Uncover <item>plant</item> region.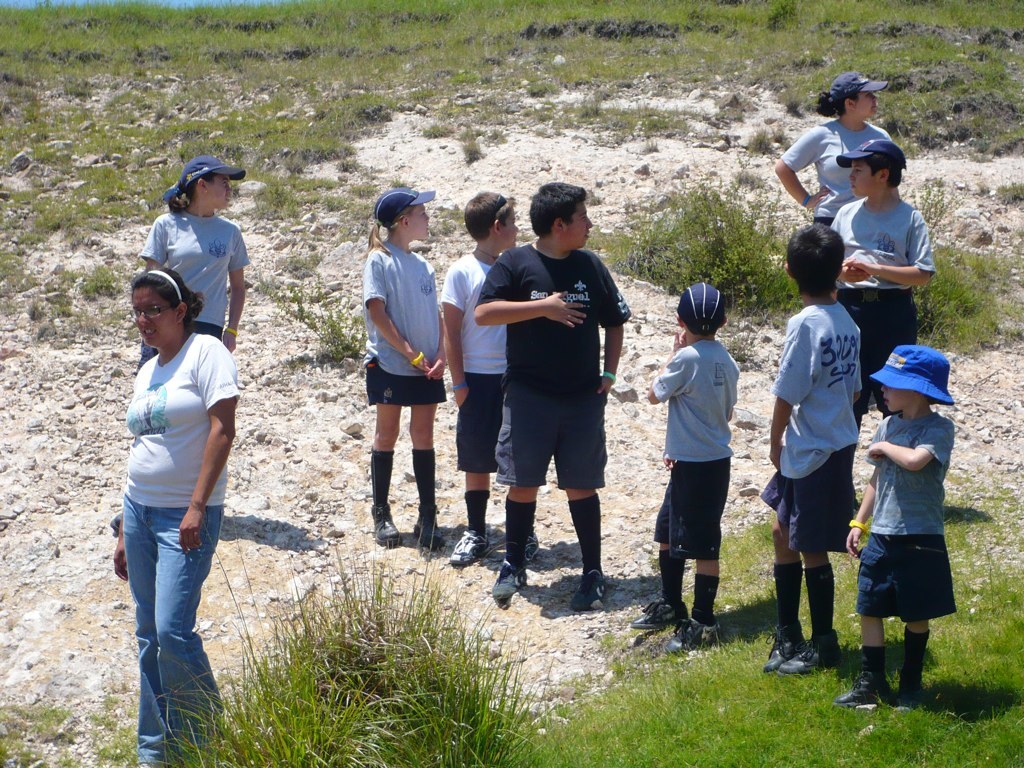
Uncovered: 283,241,313,279.
